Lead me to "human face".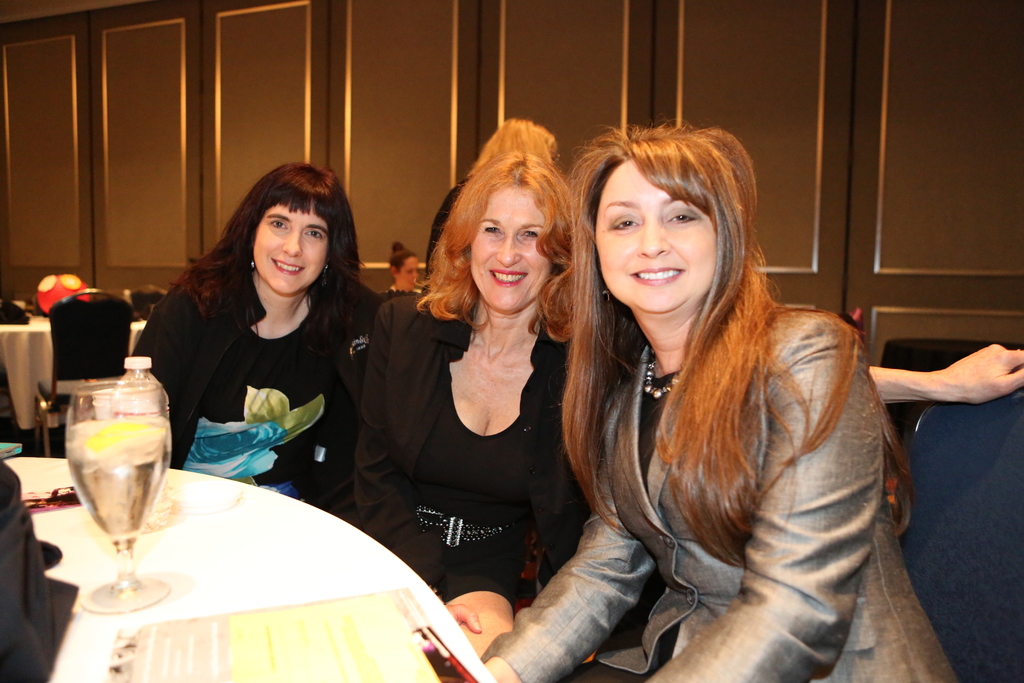
Lead to rect(255, 204, 326, 295).
